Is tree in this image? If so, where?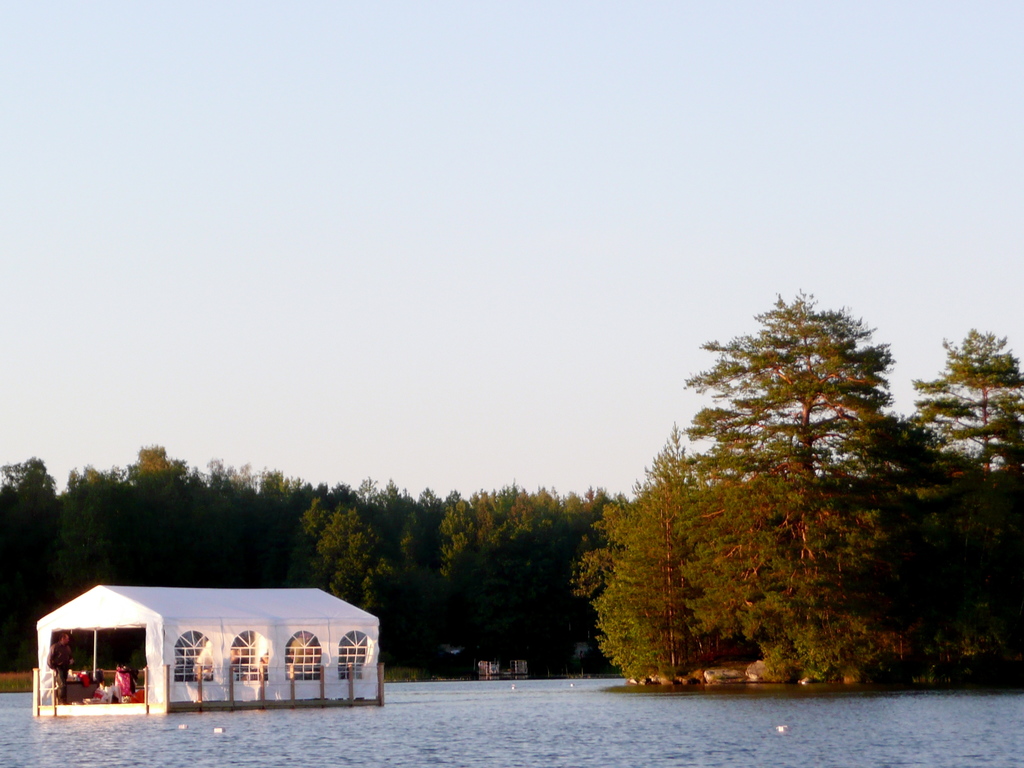
Yes, at box(597, 293, 972, 698).
